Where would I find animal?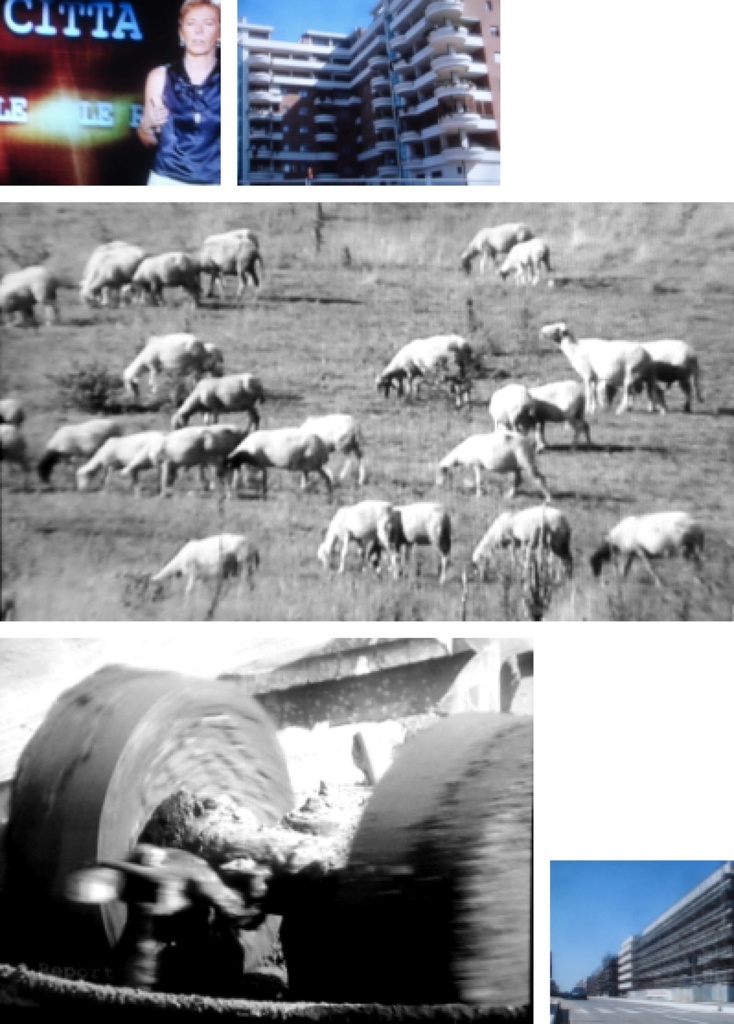
At 588, 509, 709, 579.
